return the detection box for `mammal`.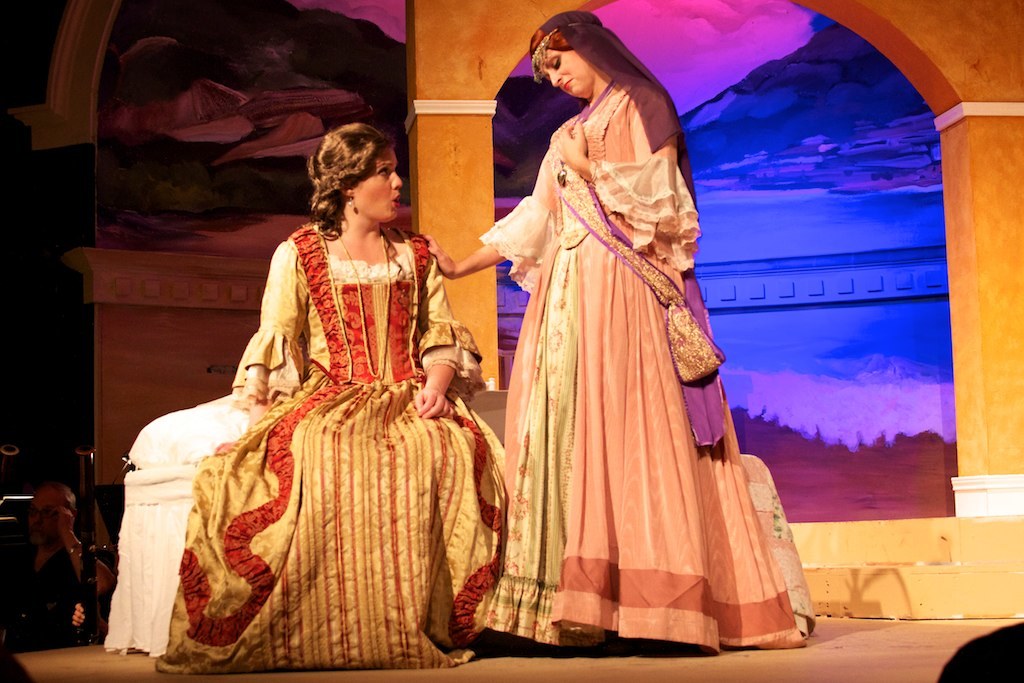
BBox(0, 485, 116, 659).
